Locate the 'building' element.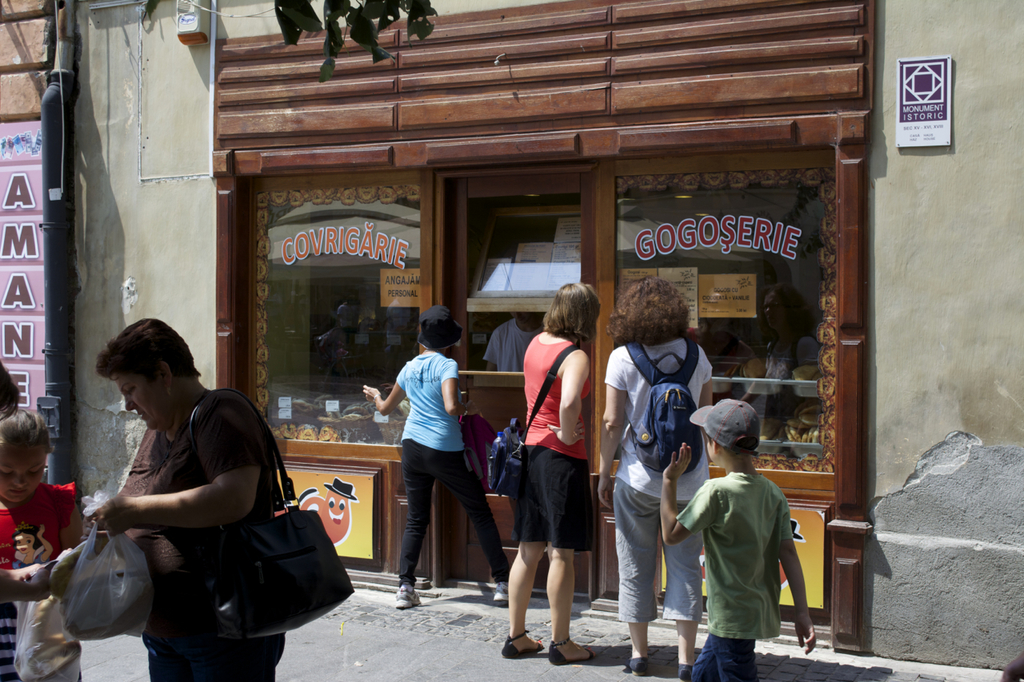
Element bbox: detection(0, 0, 62, 473).
